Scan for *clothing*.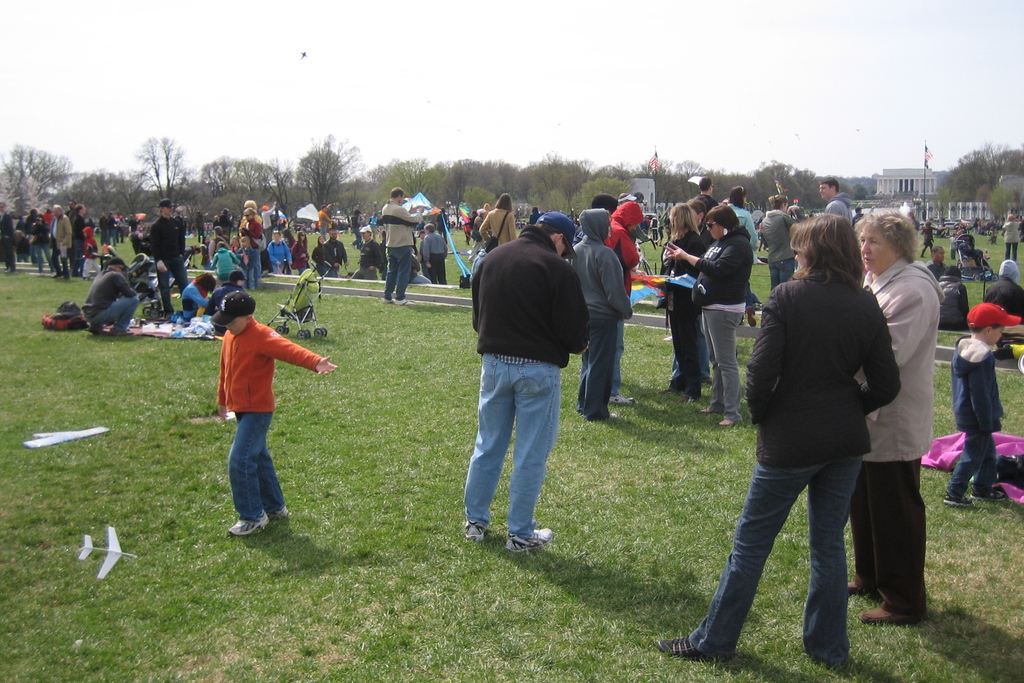
Scan result: Rect(861, 254, 941, 613).
